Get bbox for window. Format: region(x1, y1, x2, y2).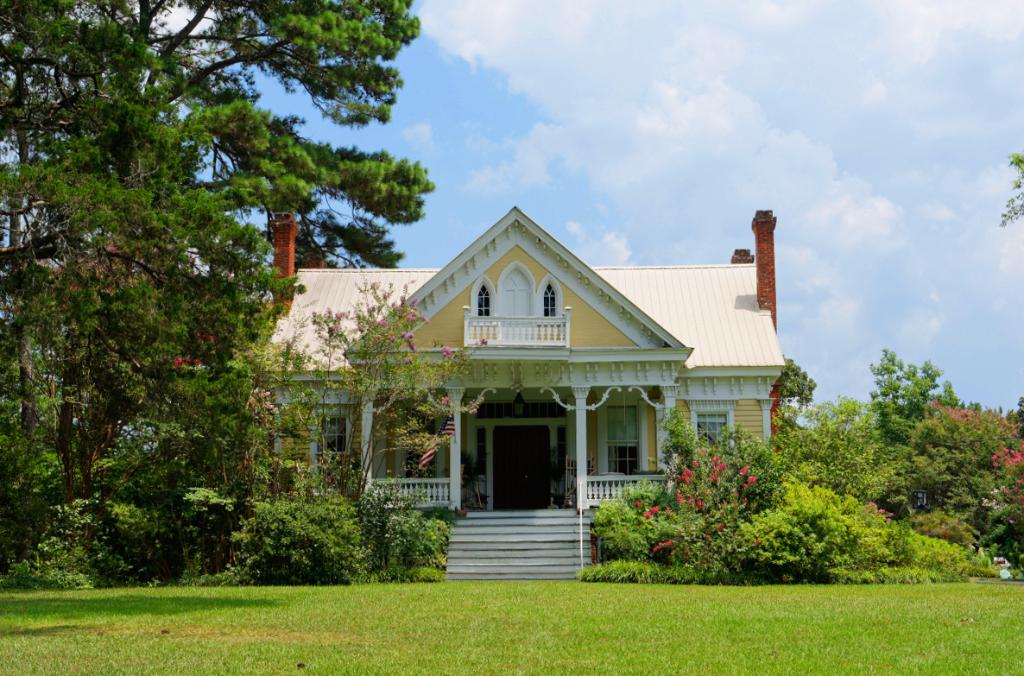
region(689, 401, 741, 433).
